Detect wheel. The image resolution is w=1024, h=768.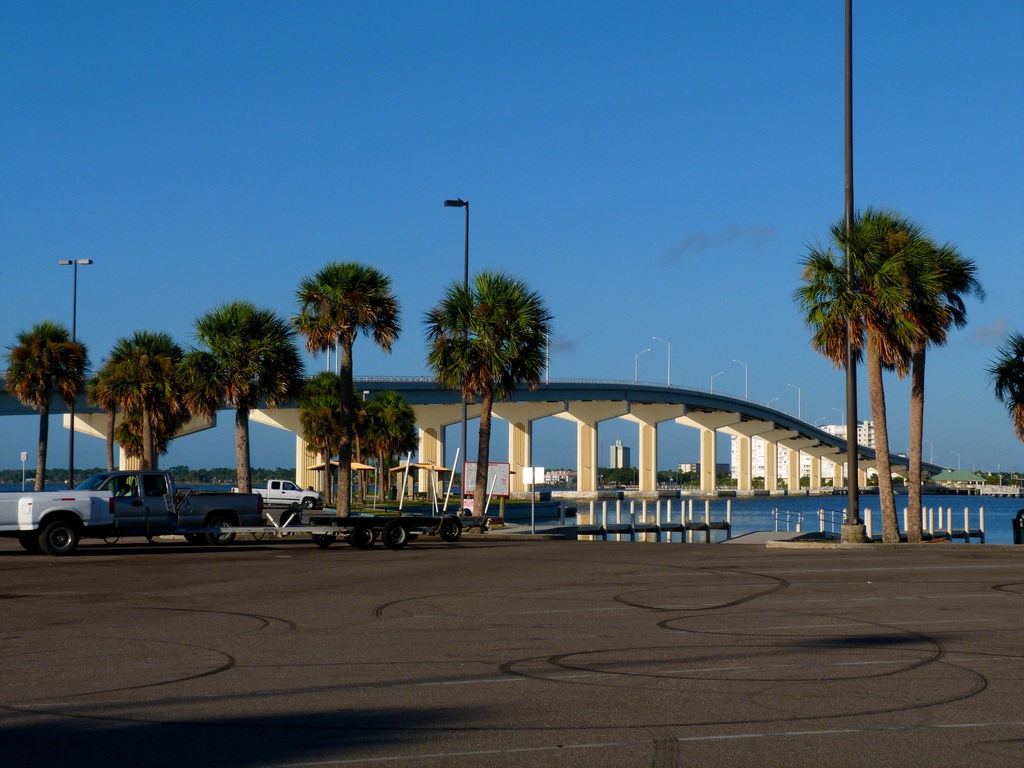
<bbox>353, 524, 378, 550</bbox>.
